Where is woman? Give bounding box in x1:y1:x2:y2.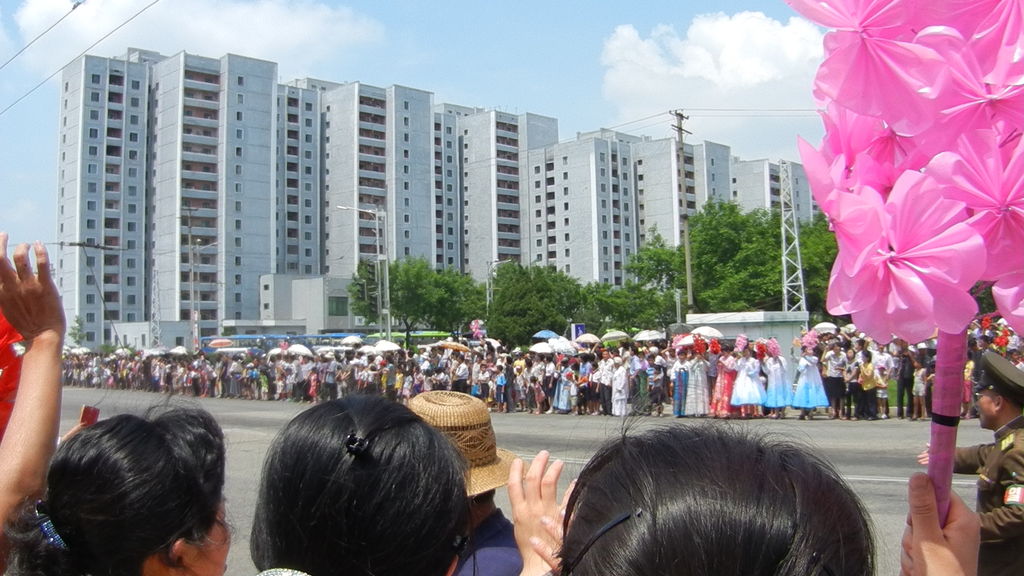
756:344:787:414.
